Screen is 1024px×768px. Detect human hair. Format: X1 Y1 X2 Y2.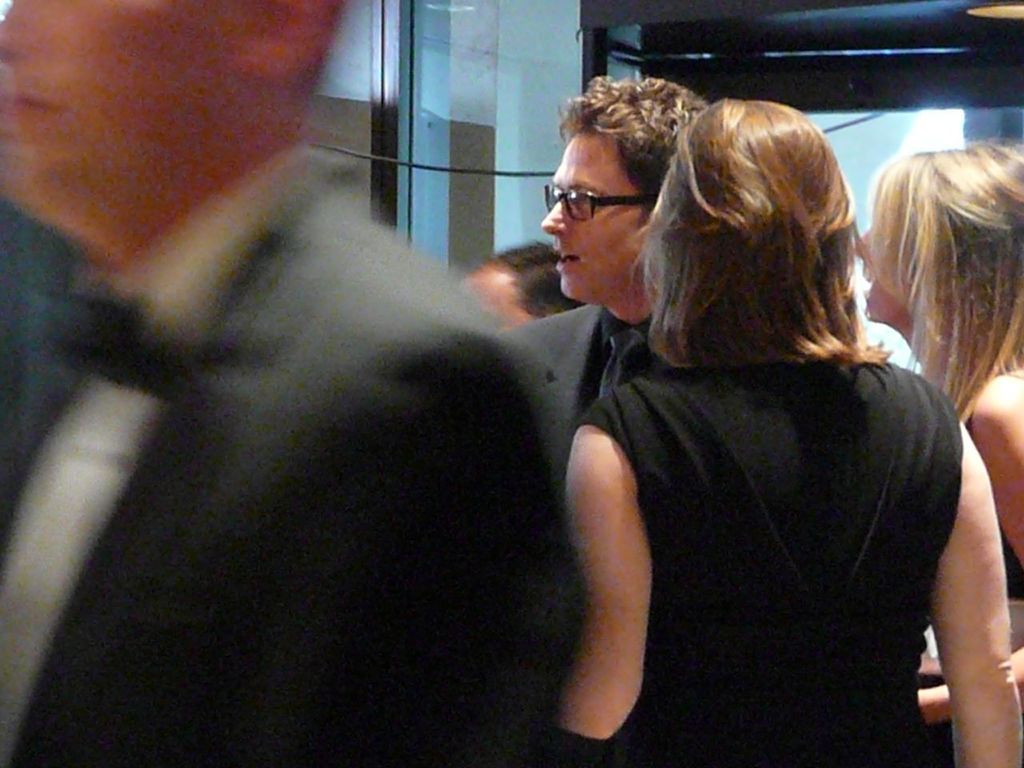
854 134 1023 370.
